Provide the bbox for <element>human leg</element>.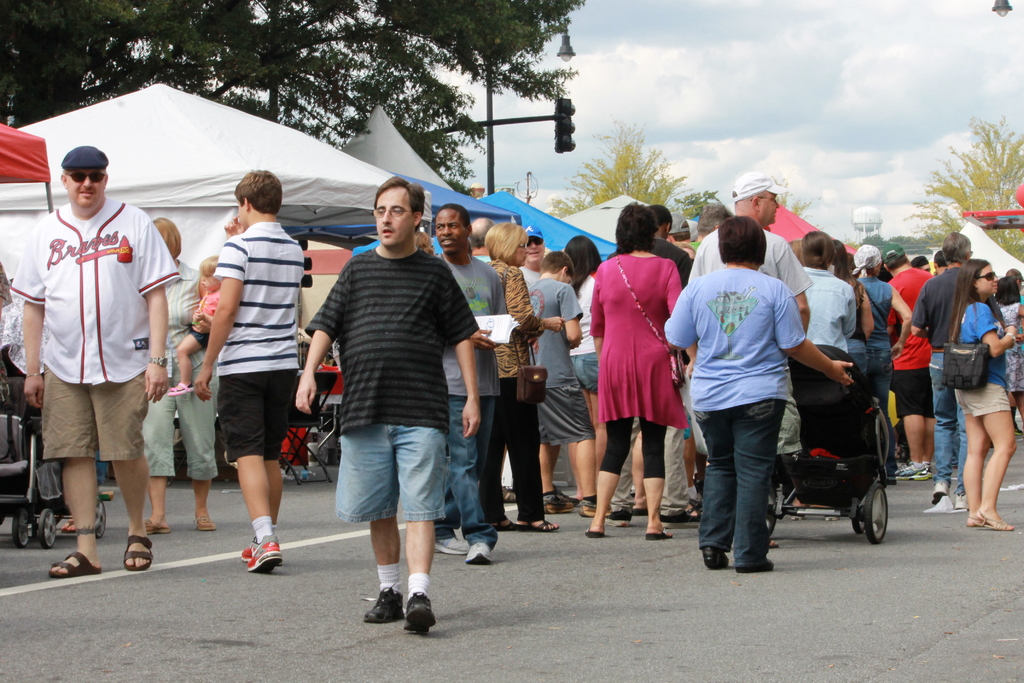
locate(503, 373, 556, 537).
